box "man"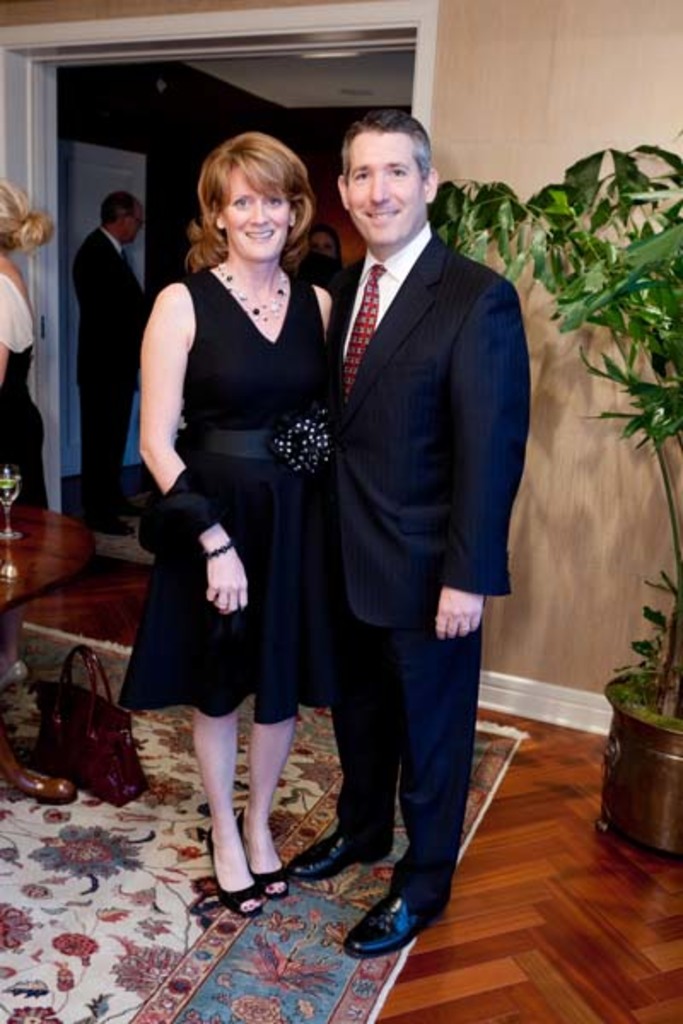
locate(65, 189, 149, 546)
